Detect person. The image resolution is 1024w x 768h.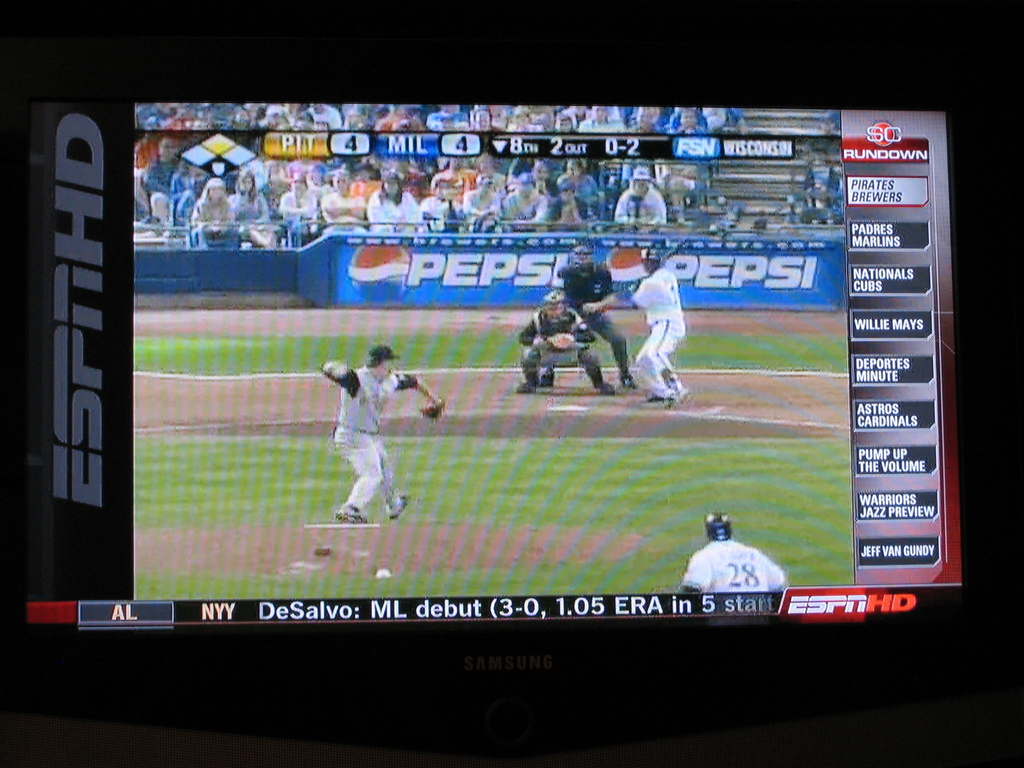
[319, 340, 448, 525].
